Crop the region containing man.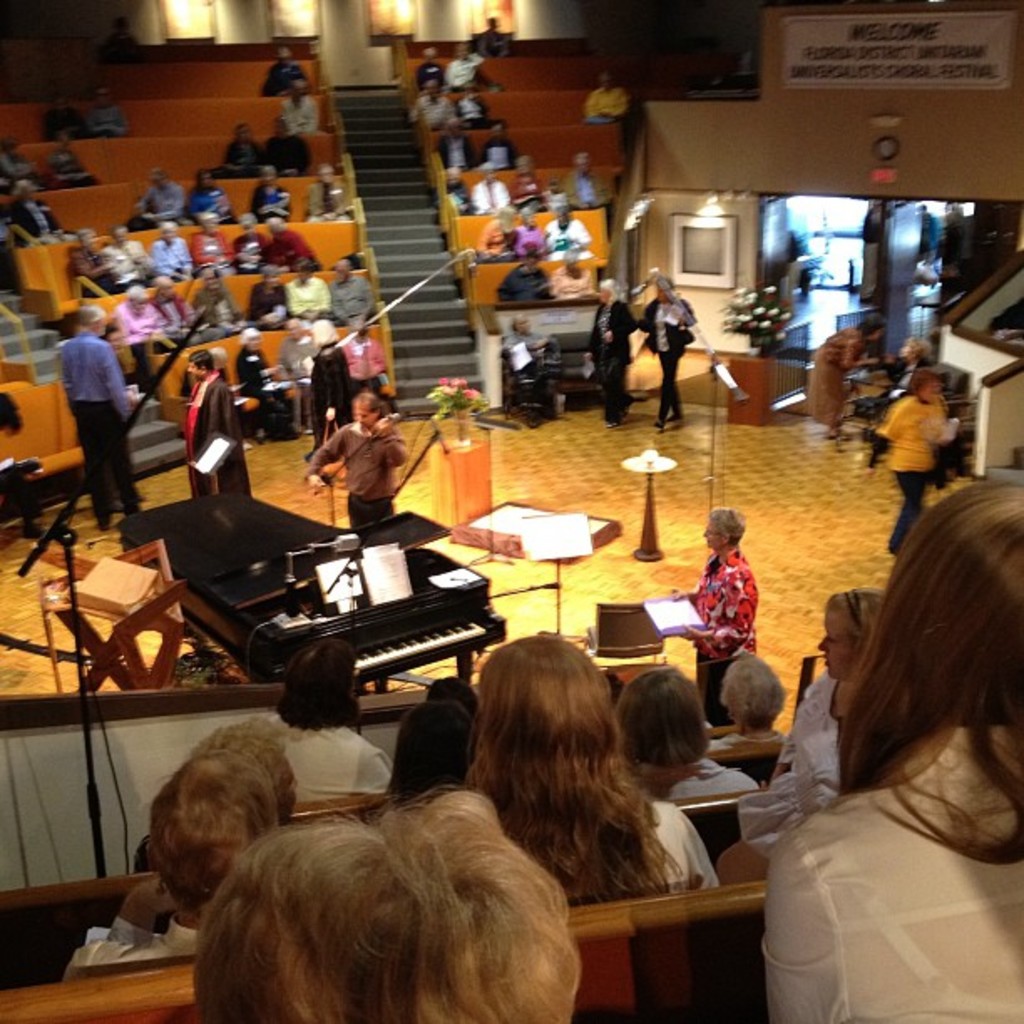
Crop region: pyautogui.locateOnScreen(417, 84, 440, 122).
